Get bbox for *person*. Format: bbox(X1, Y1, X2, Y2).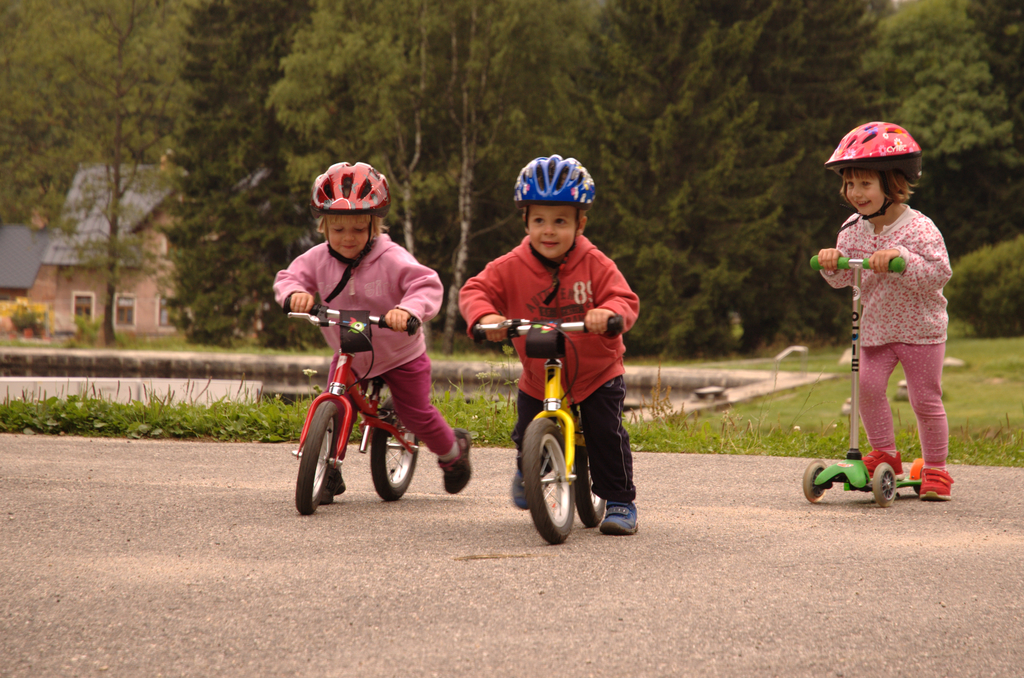
bbox(461, 155, 640, 539).
